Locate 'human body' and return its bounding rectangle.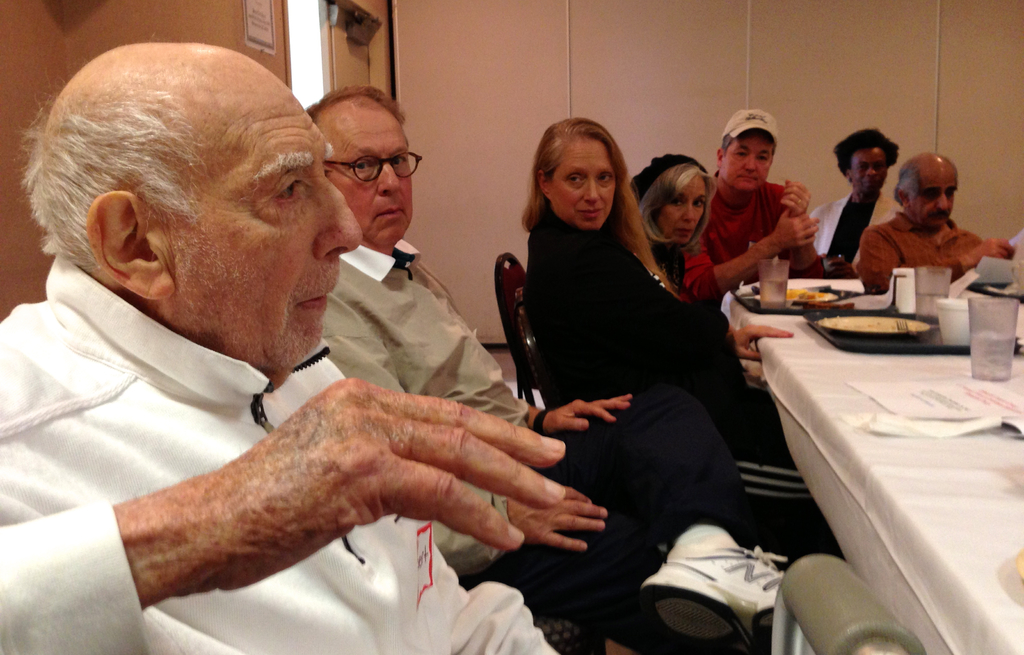
(x1=806, y1=190, x2=908, y2=266).
